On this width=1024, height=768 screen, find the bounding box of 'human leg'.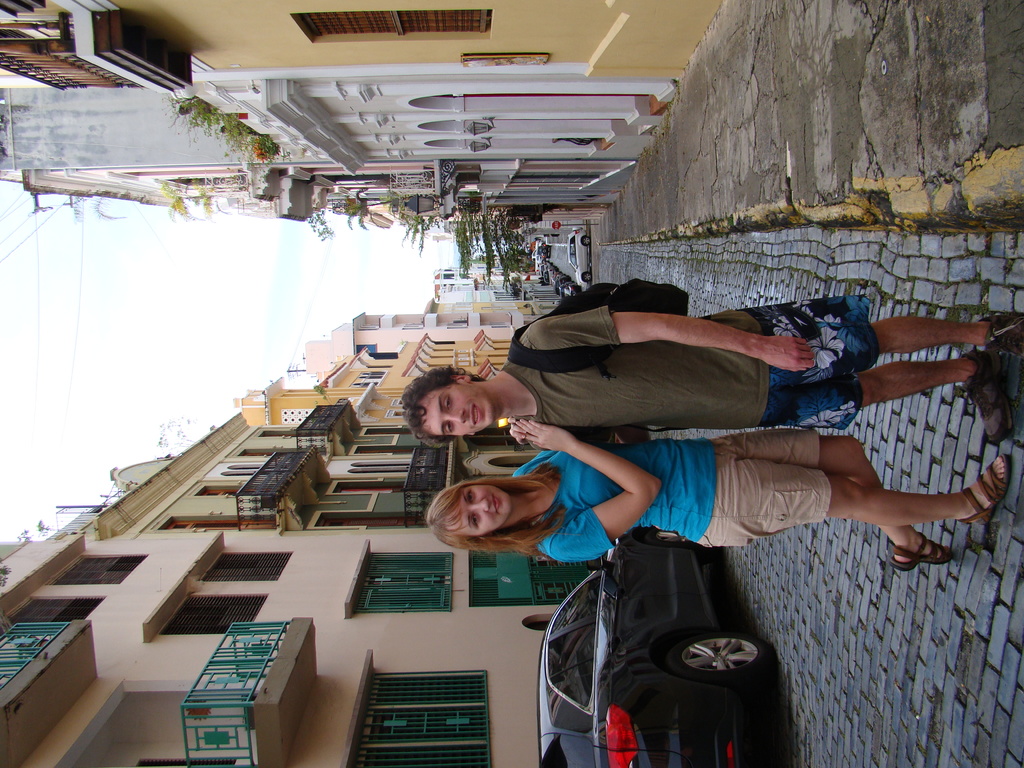
Bounding box: 852,341,999,424.
